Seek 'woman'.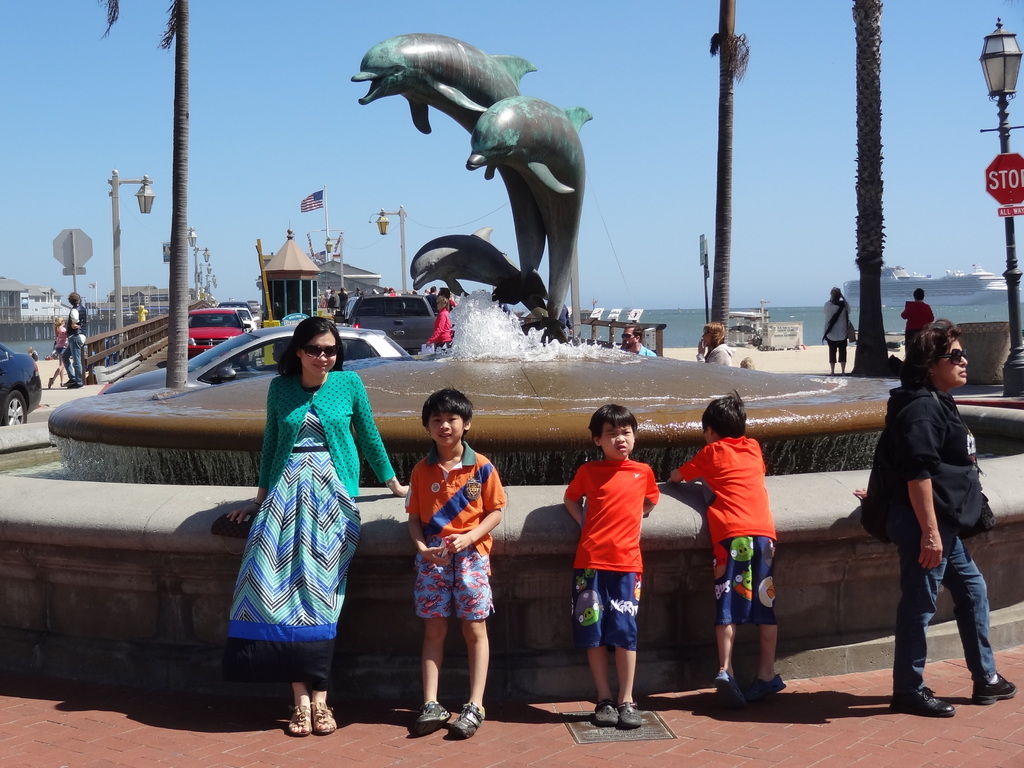
424, 292, 454, 353.
